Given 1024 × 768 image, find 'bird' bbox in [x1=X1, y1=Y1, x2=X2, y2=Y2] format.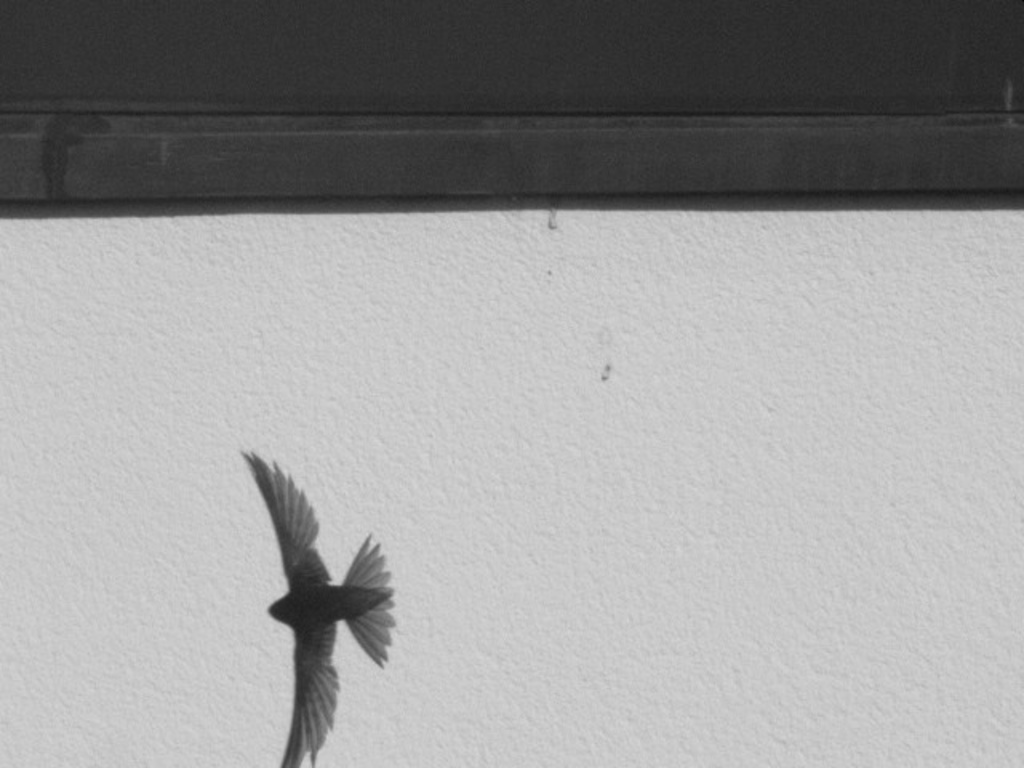
[x1=219, y1=454, x2=398, y2=738].
